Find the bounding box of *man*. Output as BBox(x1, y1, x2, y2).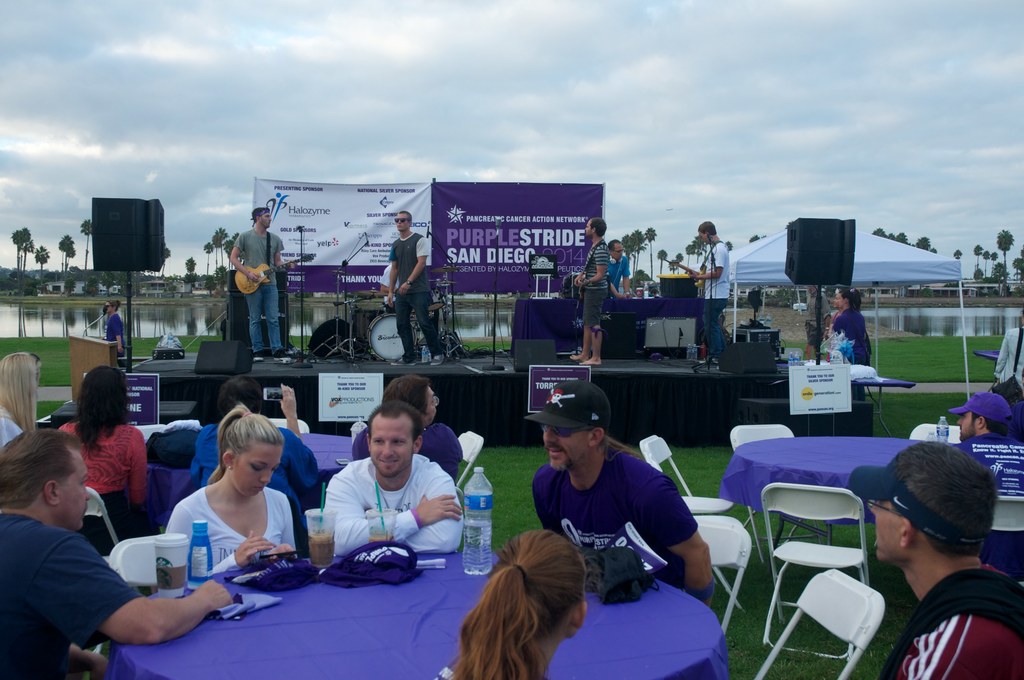
BBox(390, 209, 456, 372).
